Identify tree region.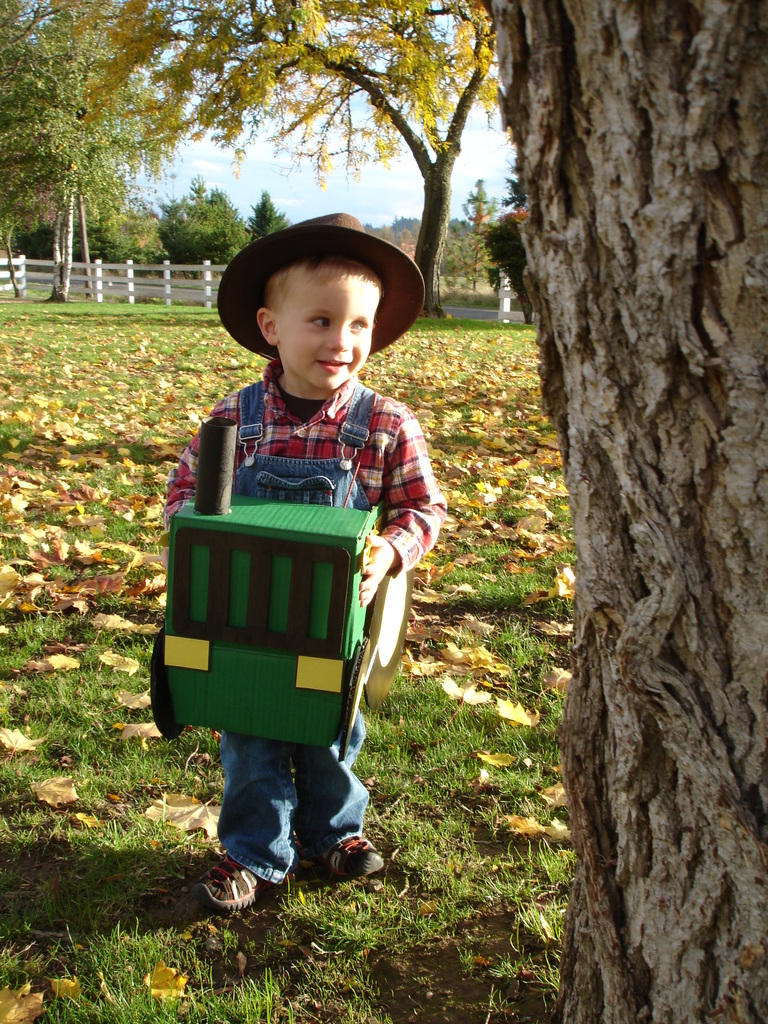
Region: region(0, 0, 187, 271).
